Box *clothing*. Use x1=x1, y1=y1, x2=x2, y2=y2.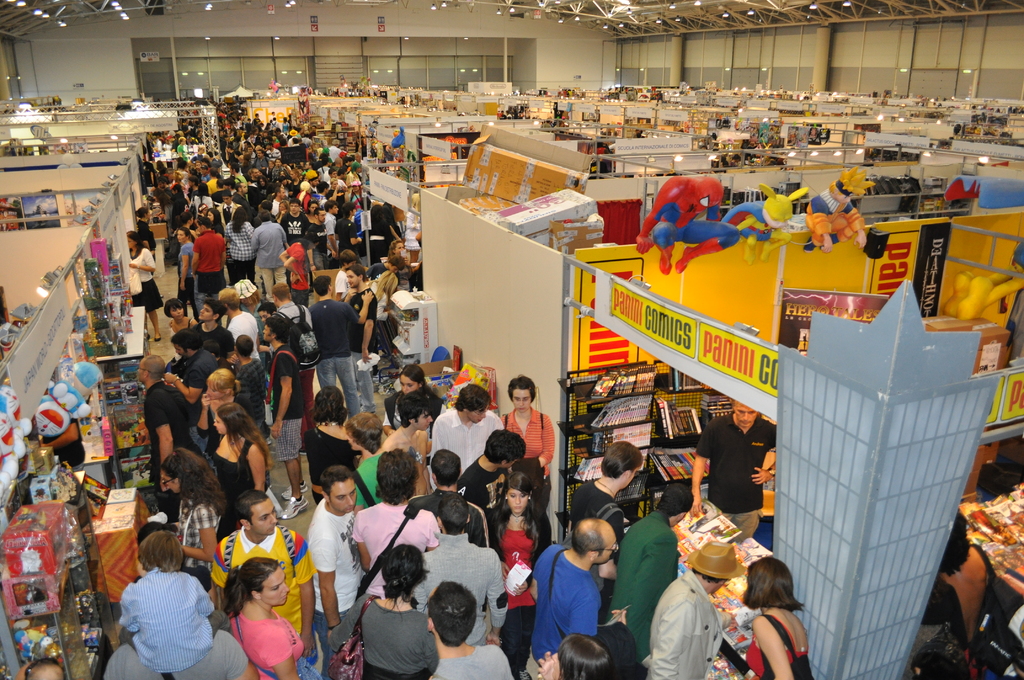
x1=175, y1=487, x2=246, y2=562.
